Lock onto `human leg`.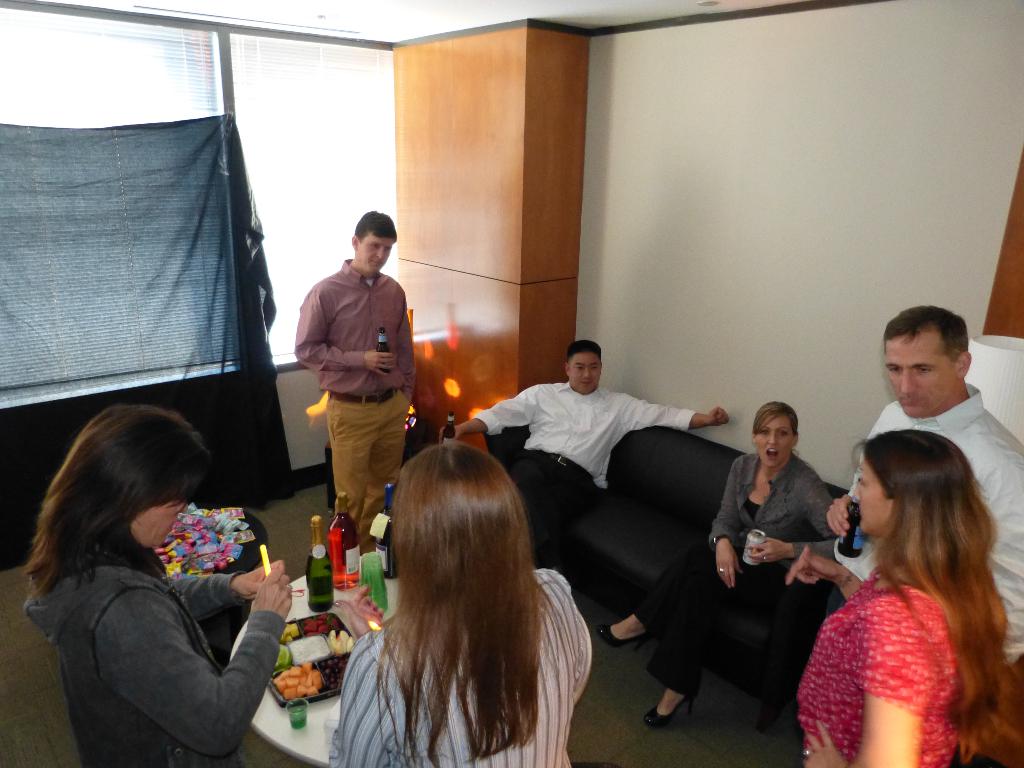
Locked: l=358, t=394, r=413, b=553.
